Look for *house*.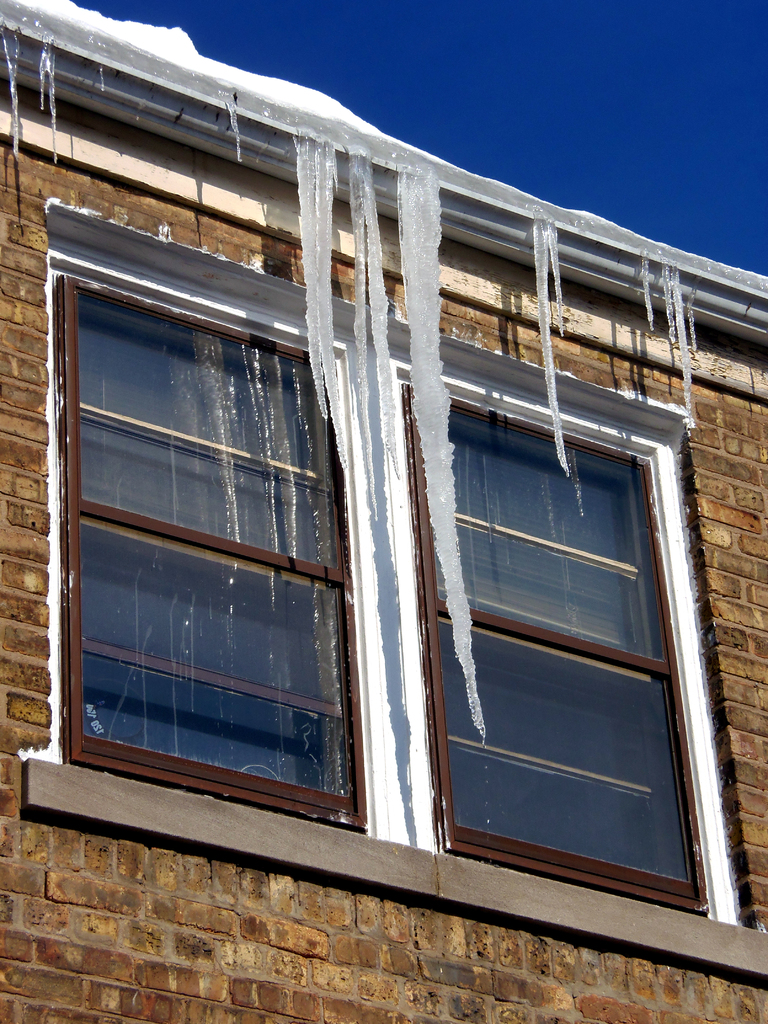
Found: region(3, 3, 767, 1023).
